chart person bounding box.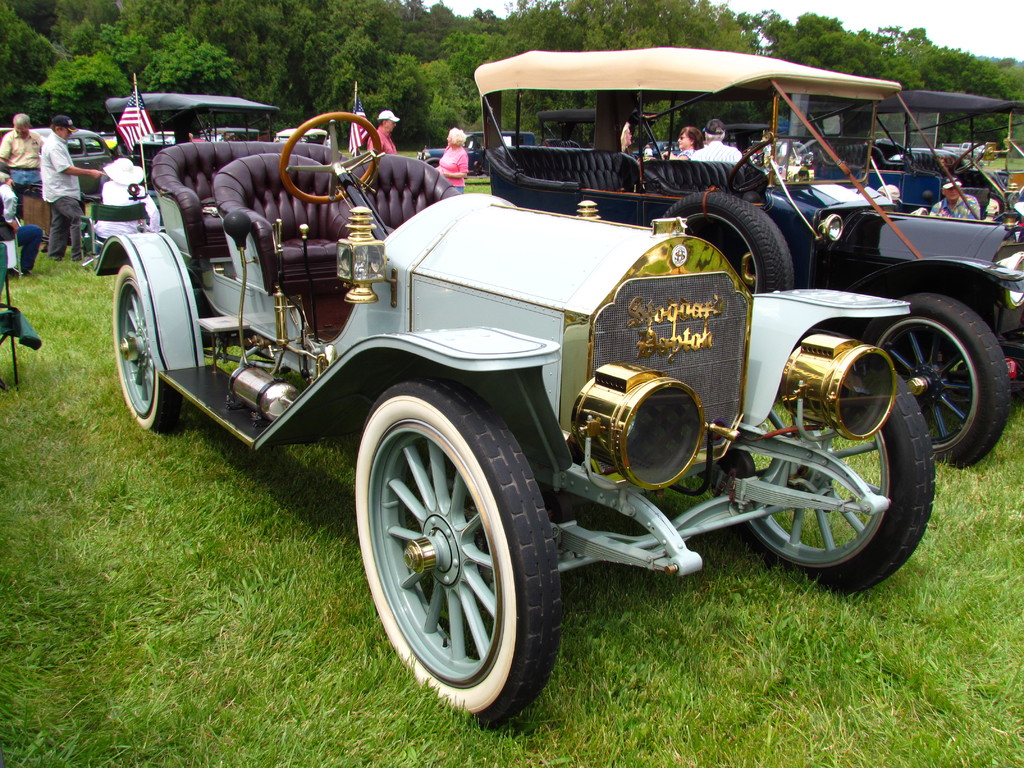
Charted: {"left": 0, "top": 111, "right": 44, "bottom": 213}.
